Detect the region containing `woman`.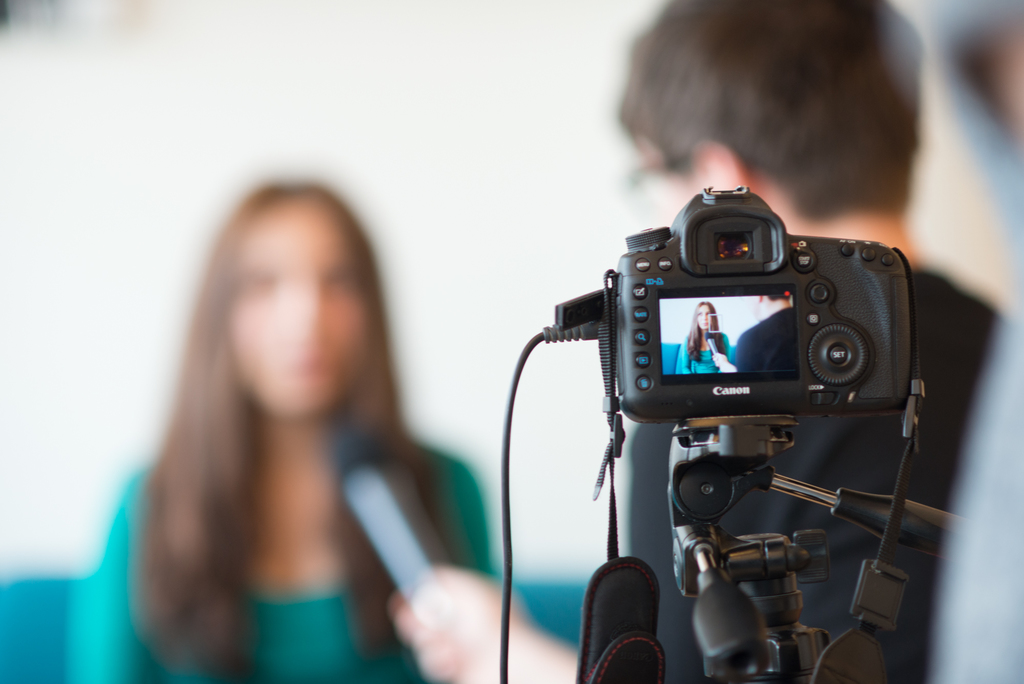
rect(88, 156, 514, 671).
